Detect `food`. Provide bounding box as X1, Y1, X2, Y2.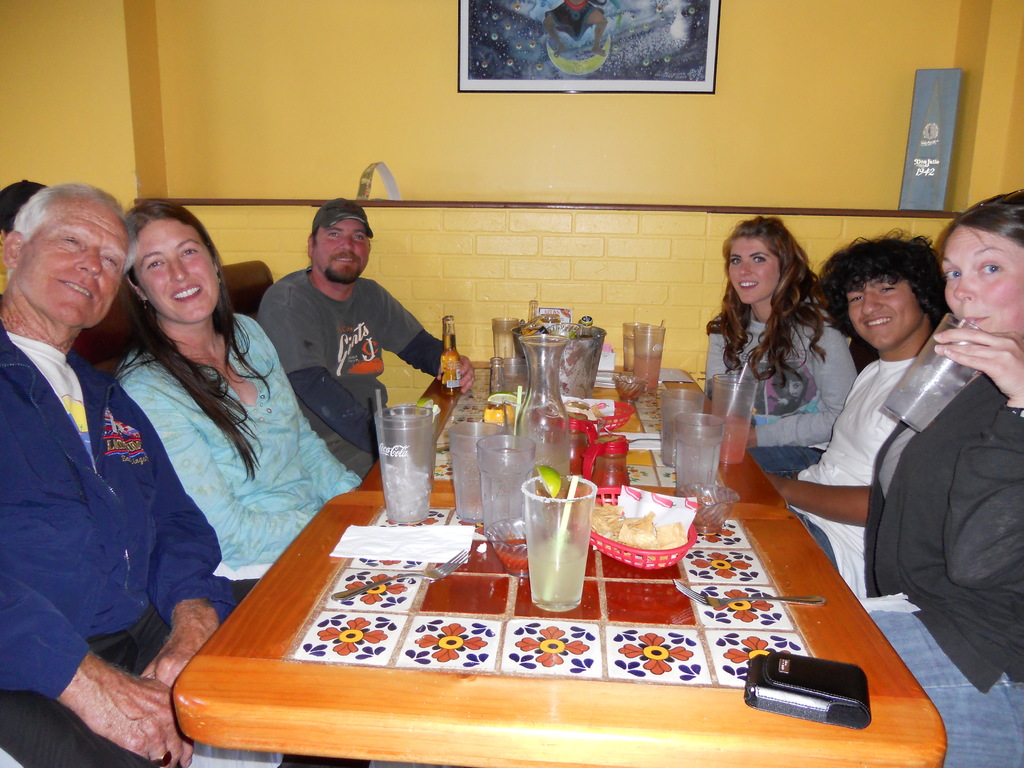
536, 464, 563, 499.
